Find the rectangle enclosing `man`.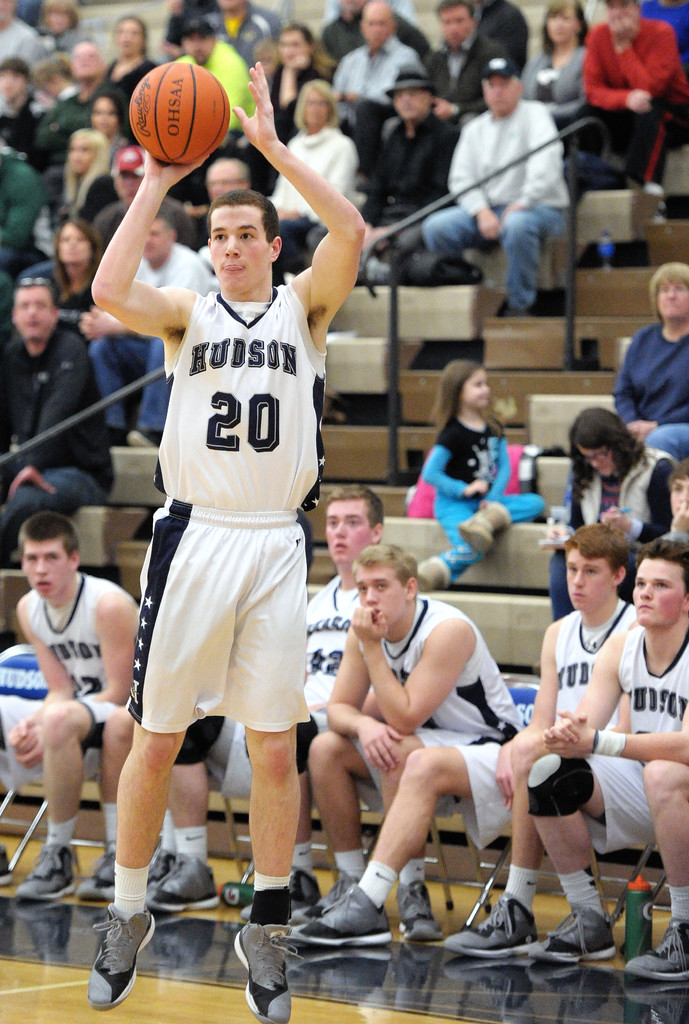
left=83, top=202, right=221, bottom=442.
